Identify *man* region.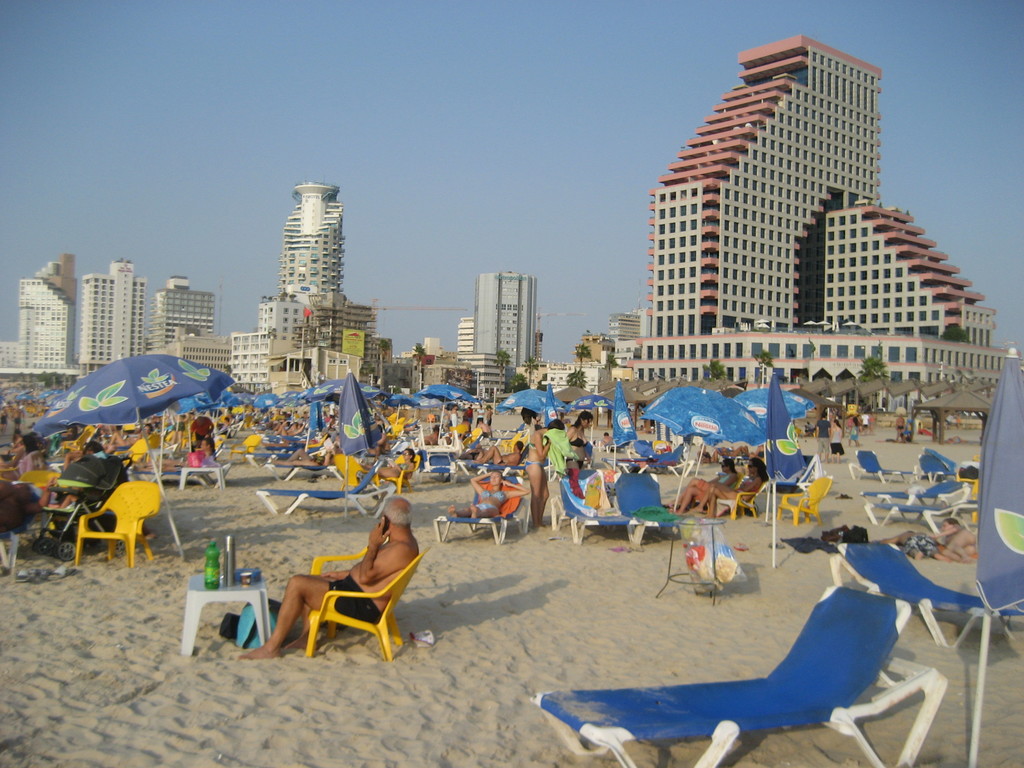
Region: <bbox>860, 410, 870, 436</bbox>.
